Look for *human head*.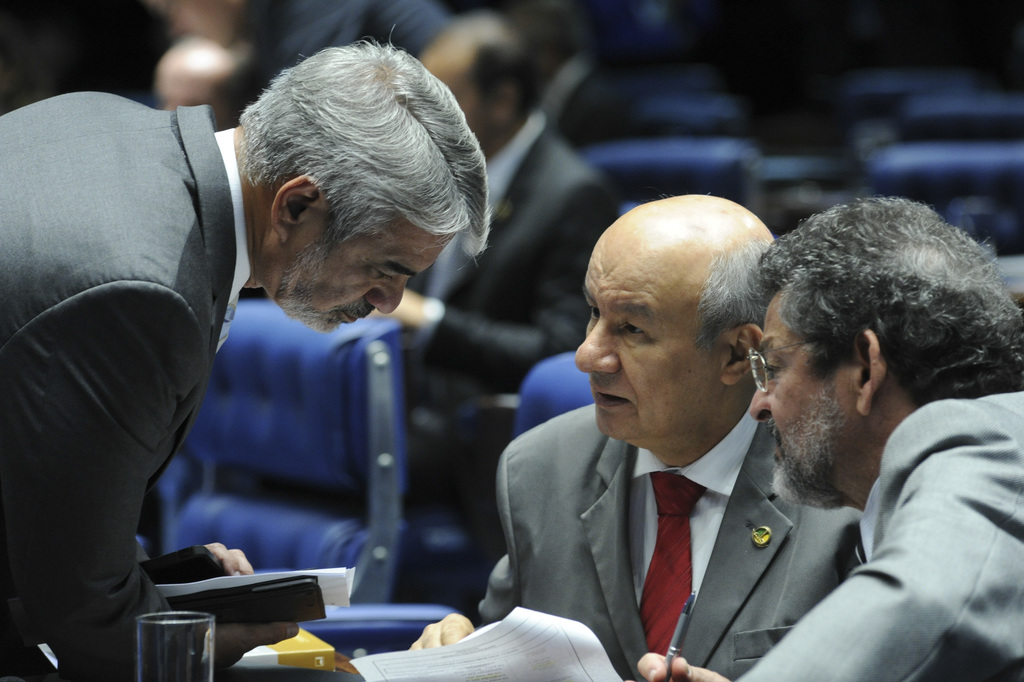
Found: left=420, top=13, right=540, bottom=150.
